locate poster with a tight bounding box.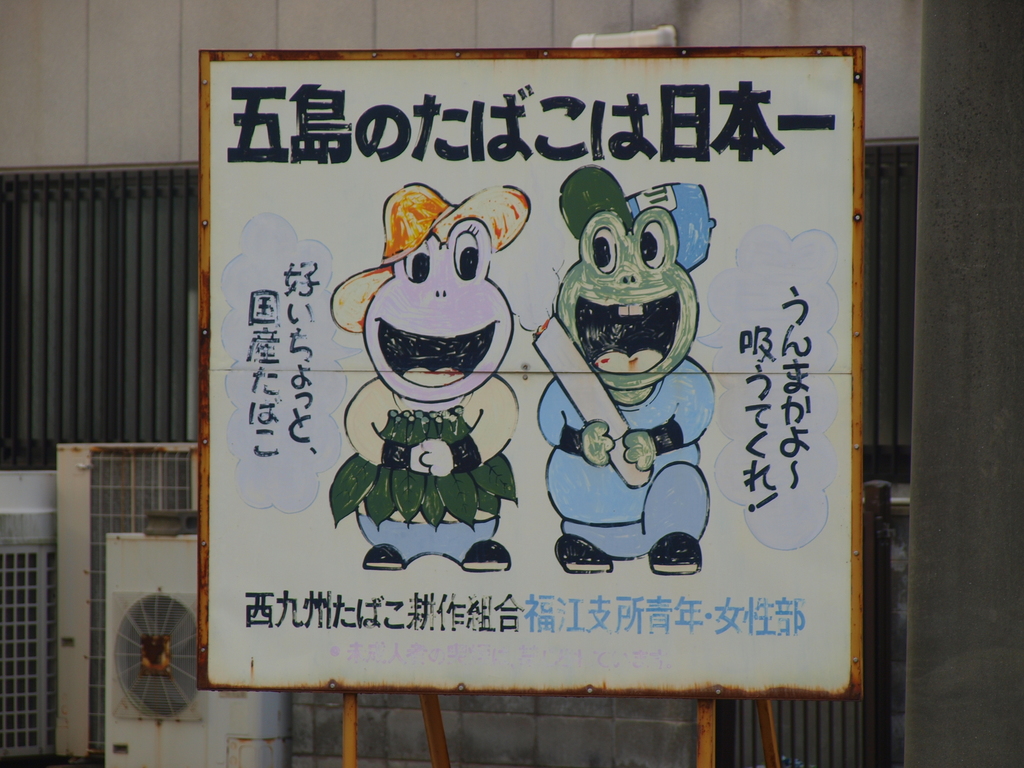
(209, 60, 854, 688).
